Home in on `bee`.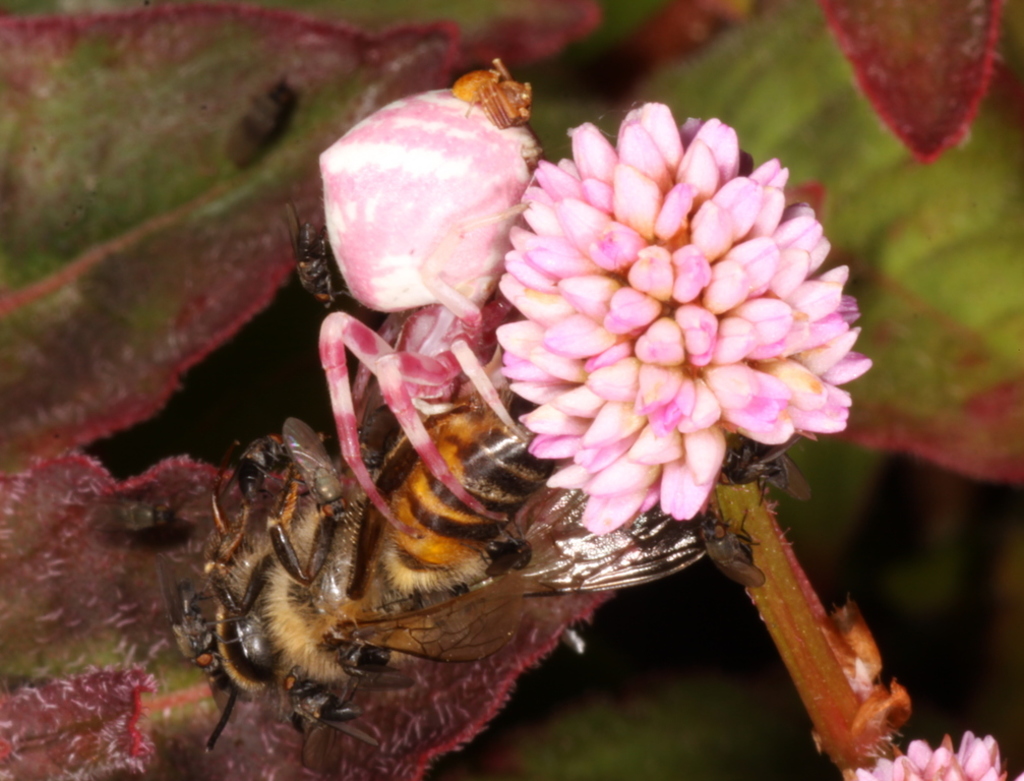
Homed in at detection(283, 223, 352, 318).
